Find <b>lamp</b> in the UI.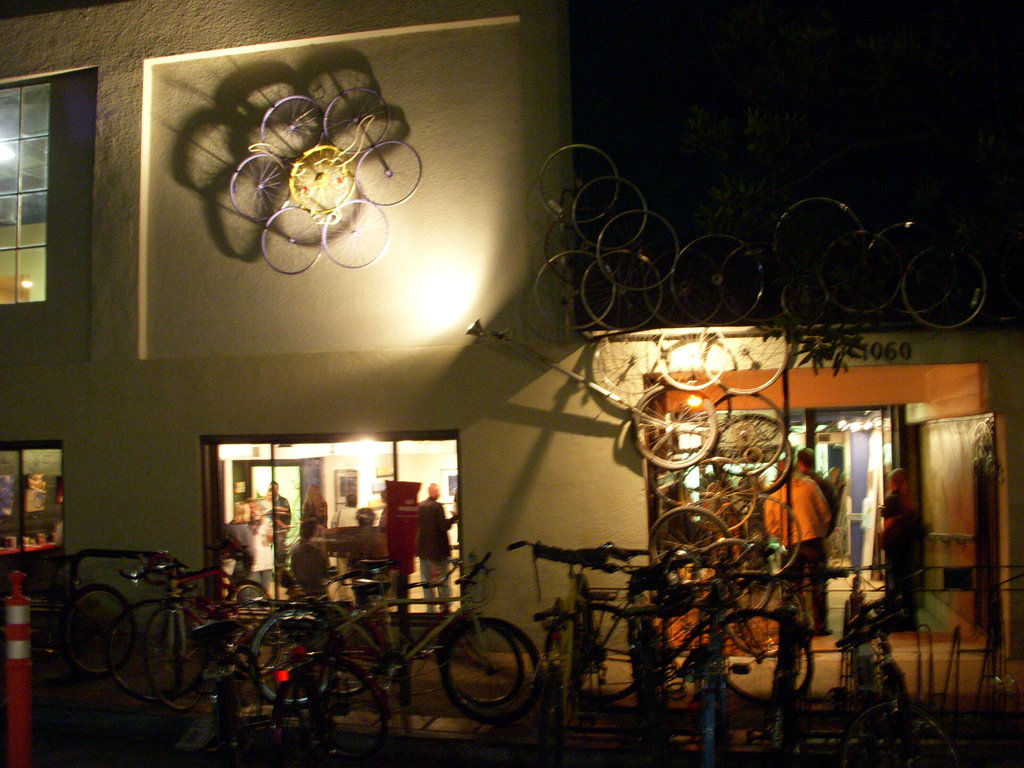
UI element at [465, 318, 487, 344].
